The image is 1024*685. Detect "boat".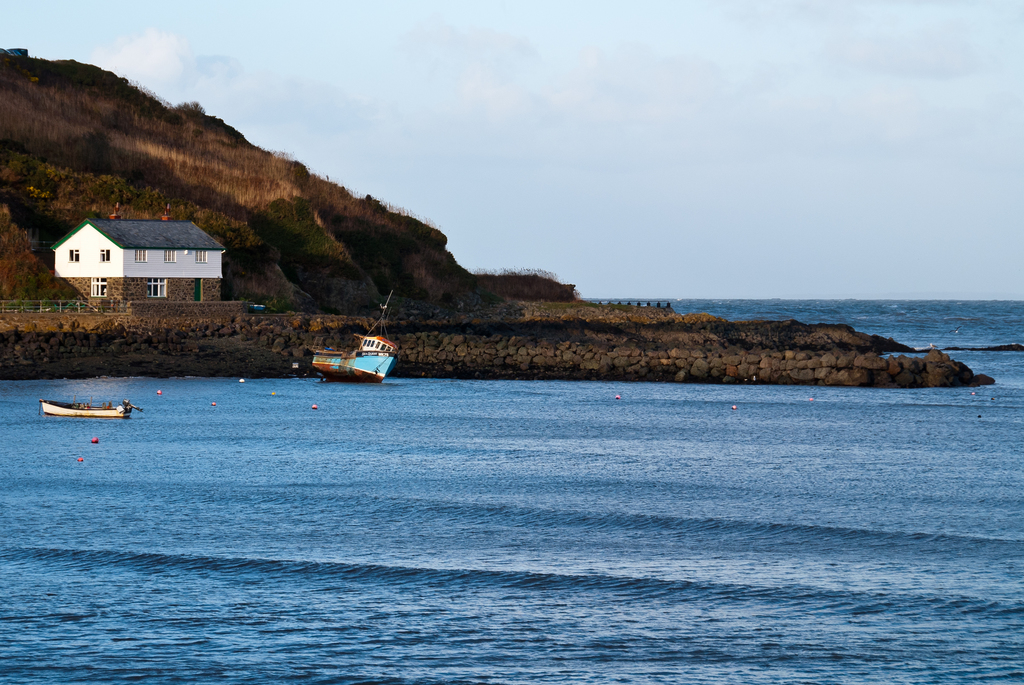
Detection: <box>287,322,399,383</box>.
